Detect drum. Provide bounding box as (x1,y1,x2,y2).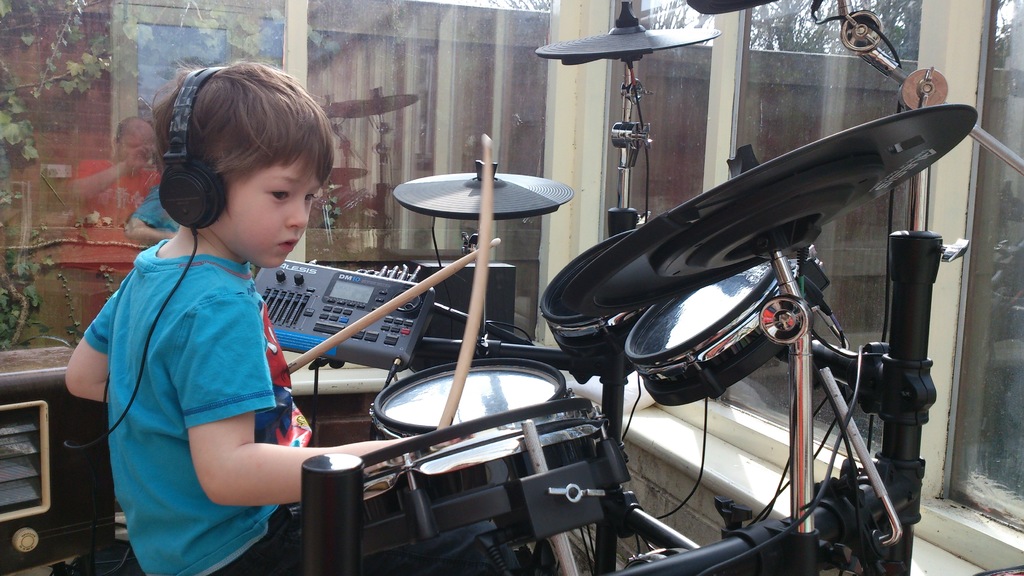
(622,252,829,404).
